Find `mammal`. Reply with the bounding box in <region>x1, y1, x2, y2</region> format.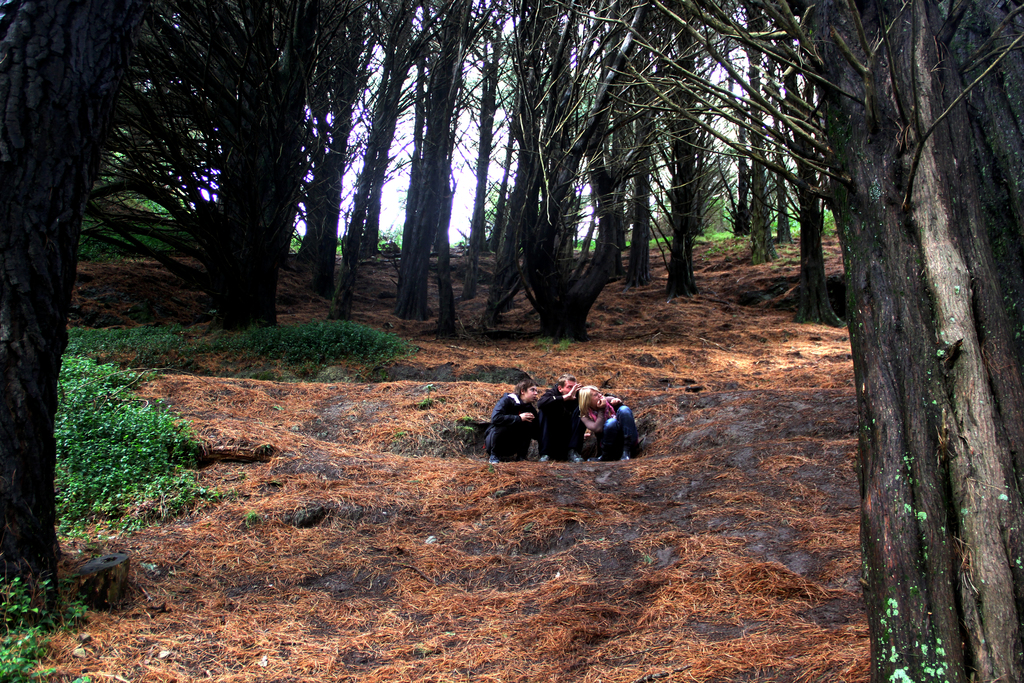
<region>581, 386, 642, 463</region>.
